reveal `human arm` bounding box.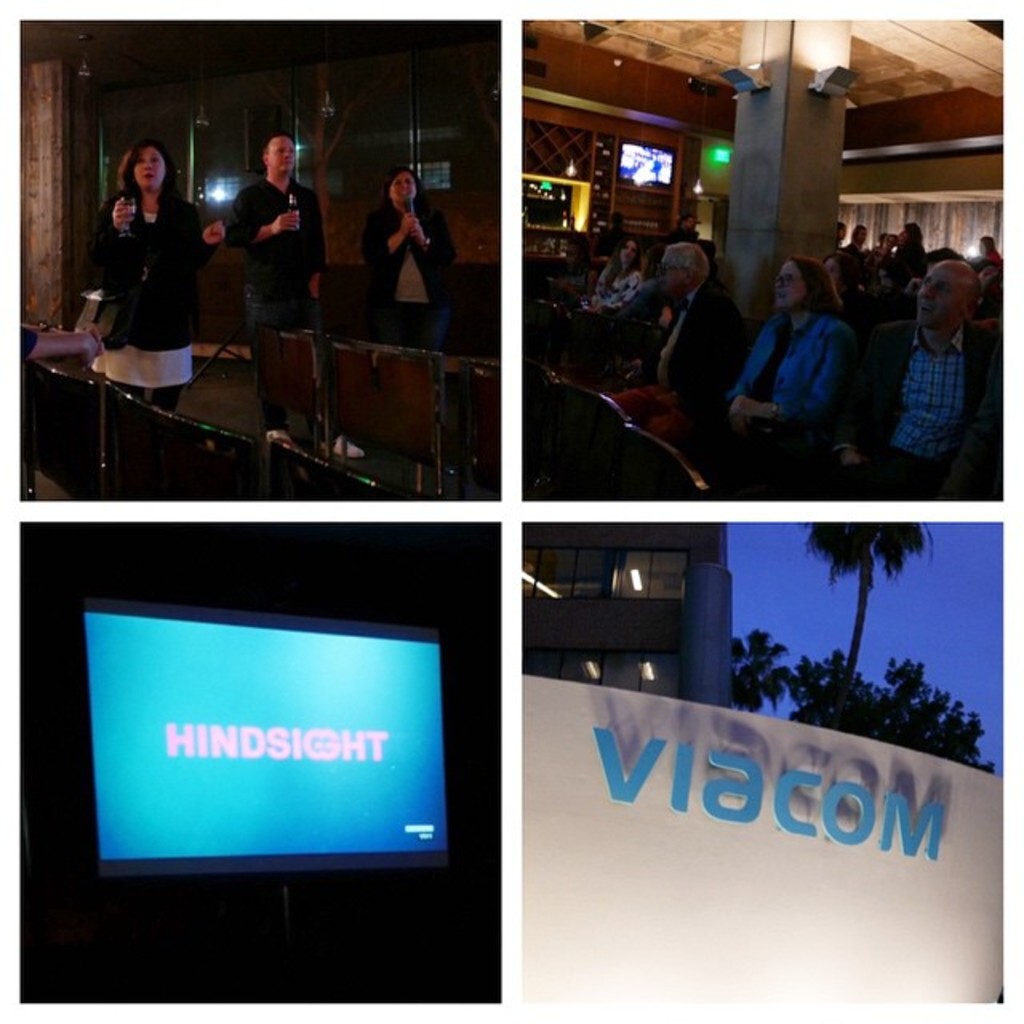
Revealed: crop(366, 222, 411, 264).
